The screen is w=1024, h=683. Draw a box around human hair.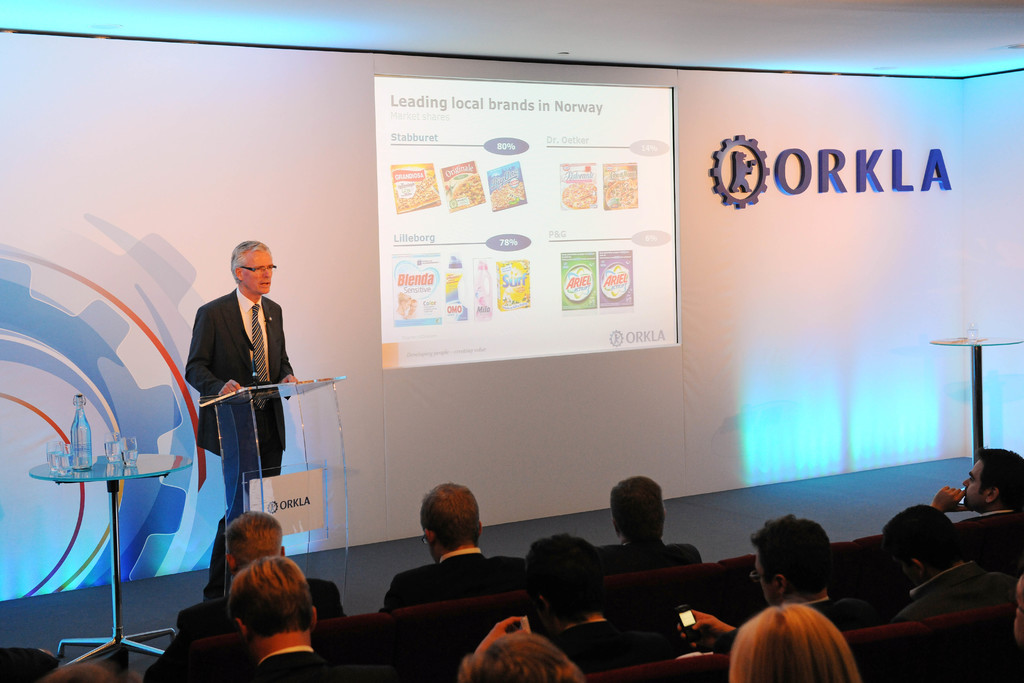
x1=227, y1=234, x2=273, y2=291.
